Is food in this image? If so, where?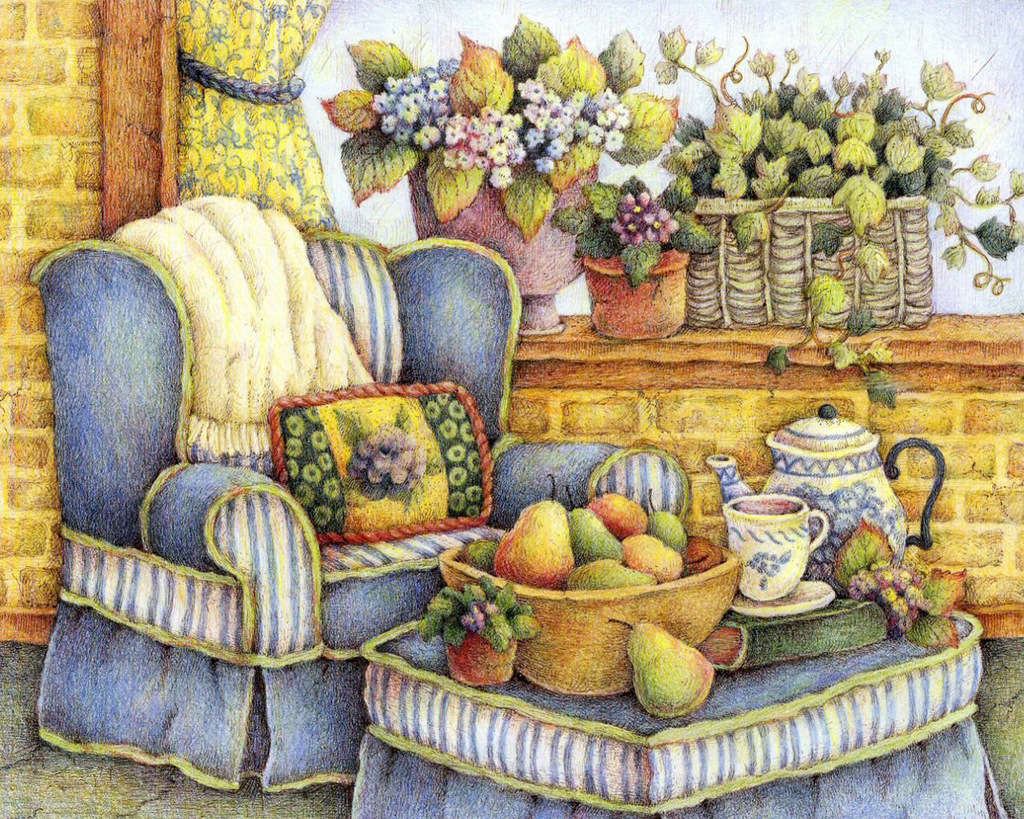
Yes, at pyautogui.locateOnScreen(632, 630, 714, 717).
